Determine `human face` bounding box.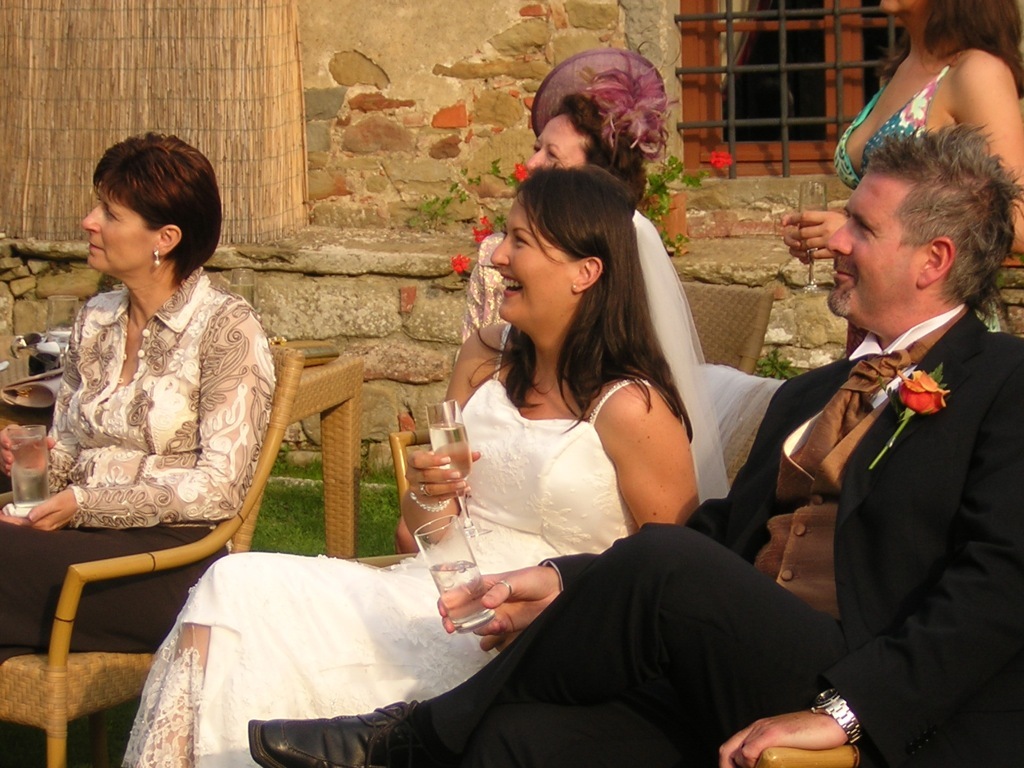
Determined: x1=823, y1=173, x2=929, y2=308.
